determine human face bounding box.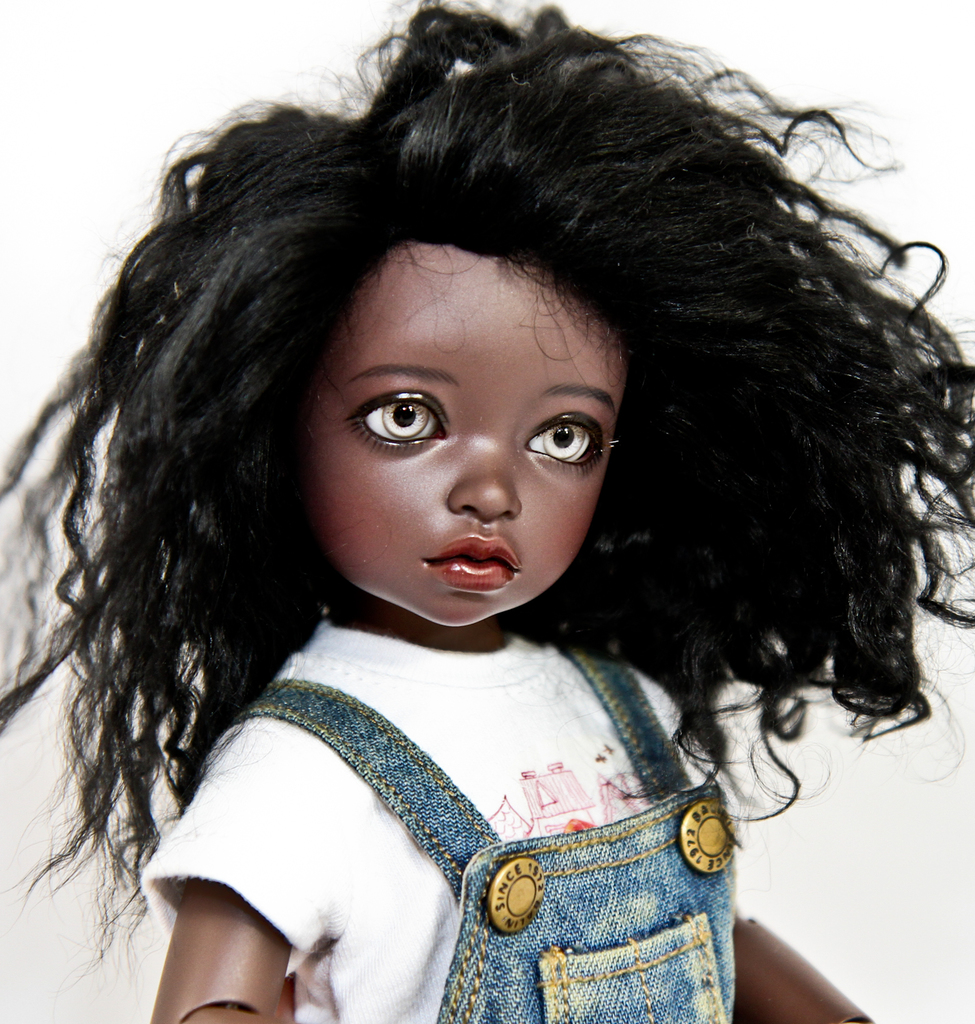
Determined: region(305, 242, 633, 627).
